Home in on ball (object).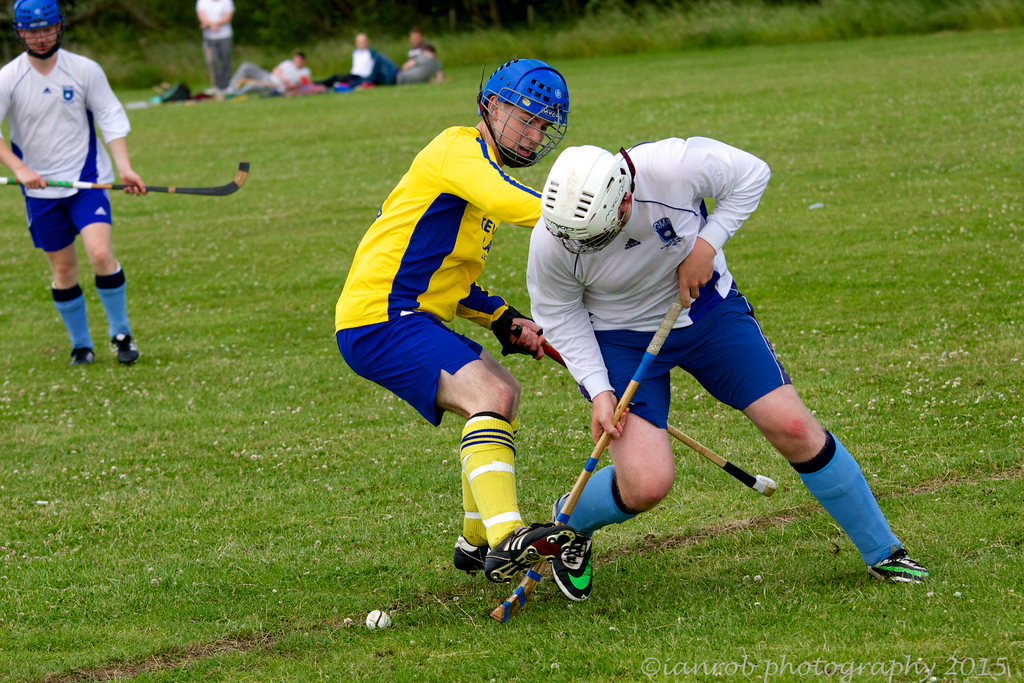
Homed in at [x1=363, y1=609, x2=392, y2=632].
